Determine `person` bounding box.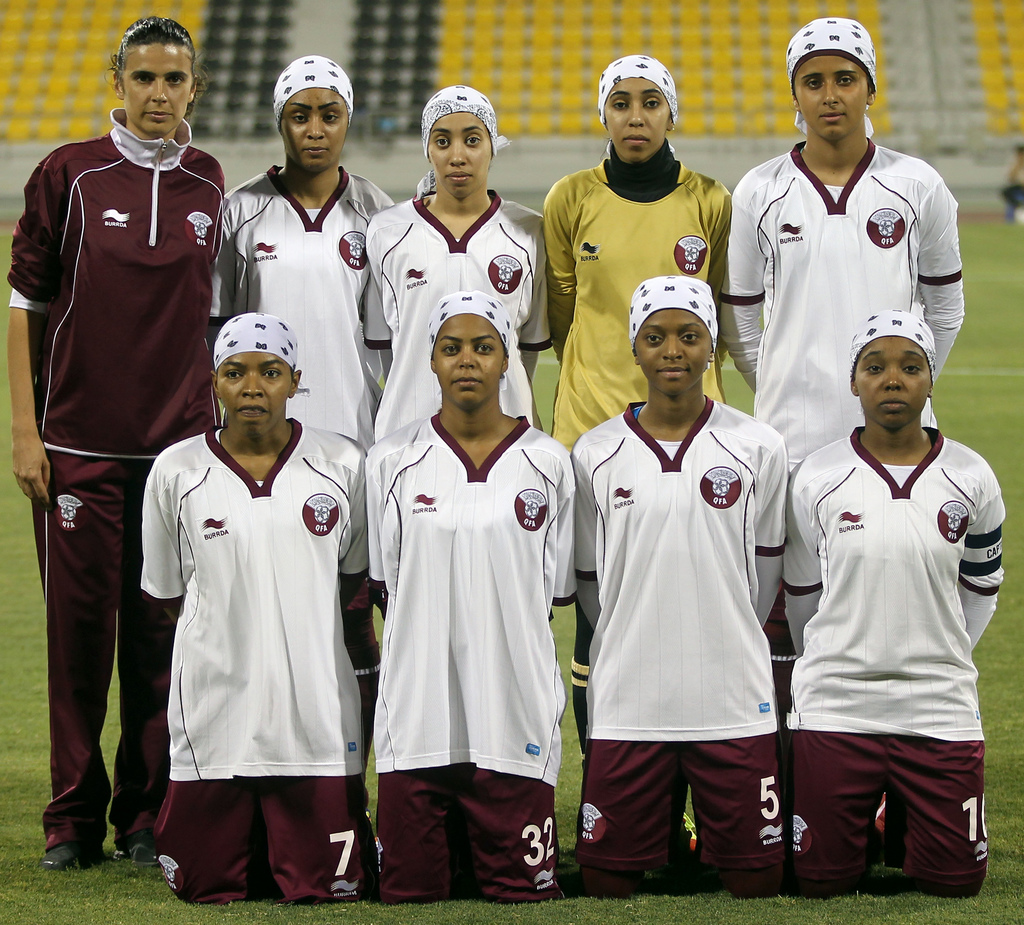
Determined: crop(791, 307, 1012, 898).
